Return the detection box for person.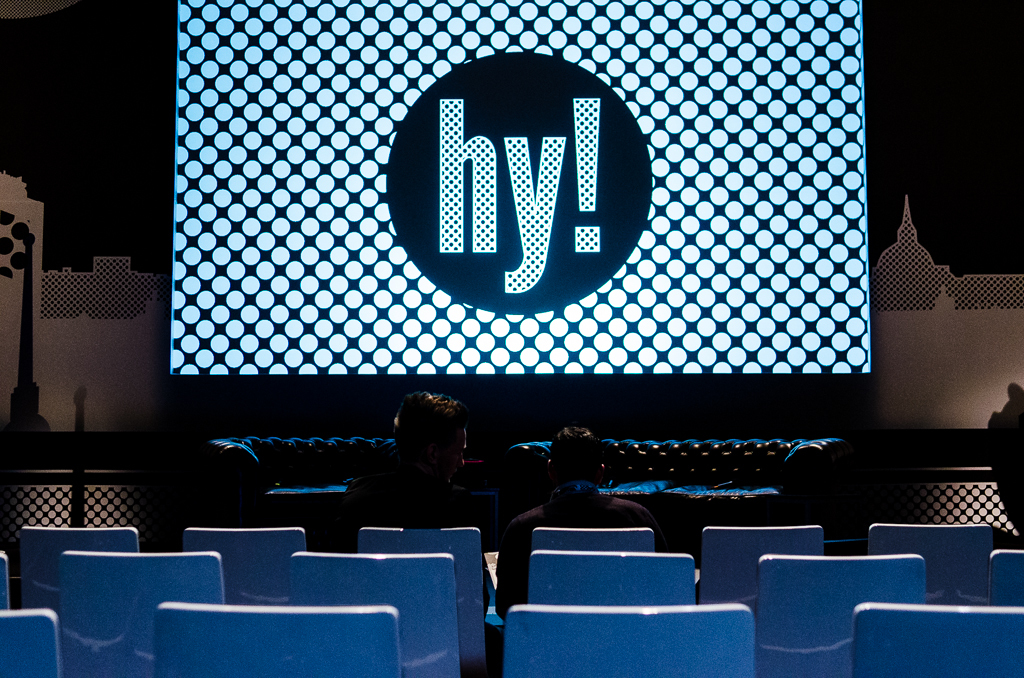
detection(329, 390, 493, 677).
